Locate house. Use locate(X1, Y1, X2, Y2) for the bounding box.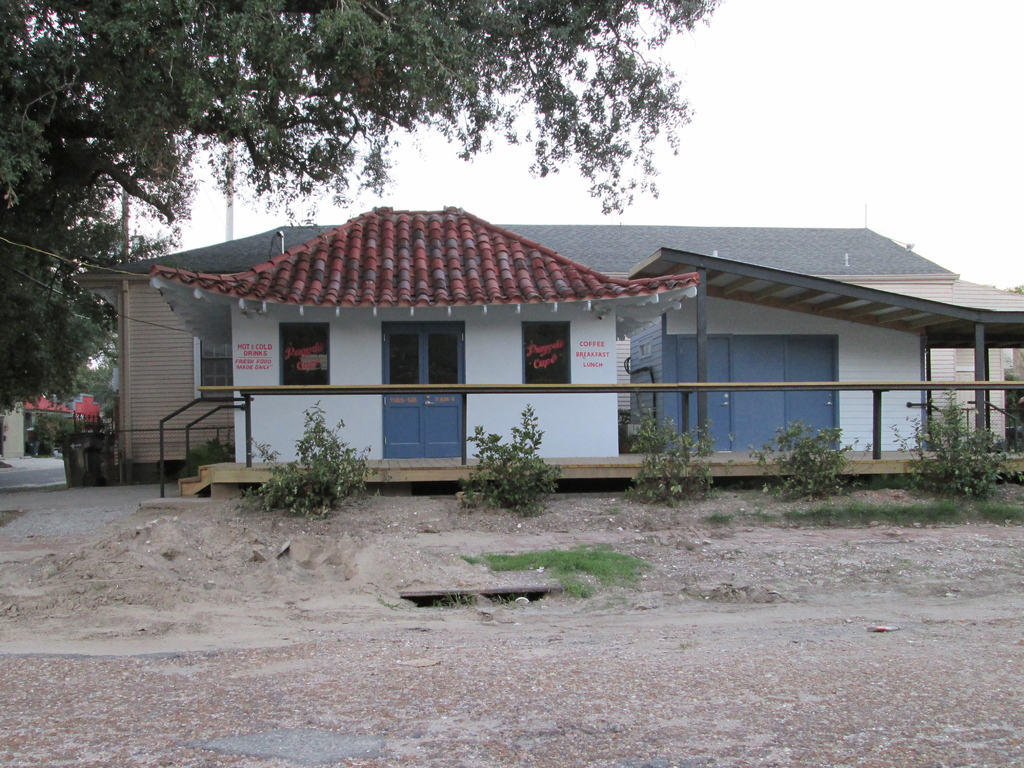
locate(68, 187, 1023, 474).
